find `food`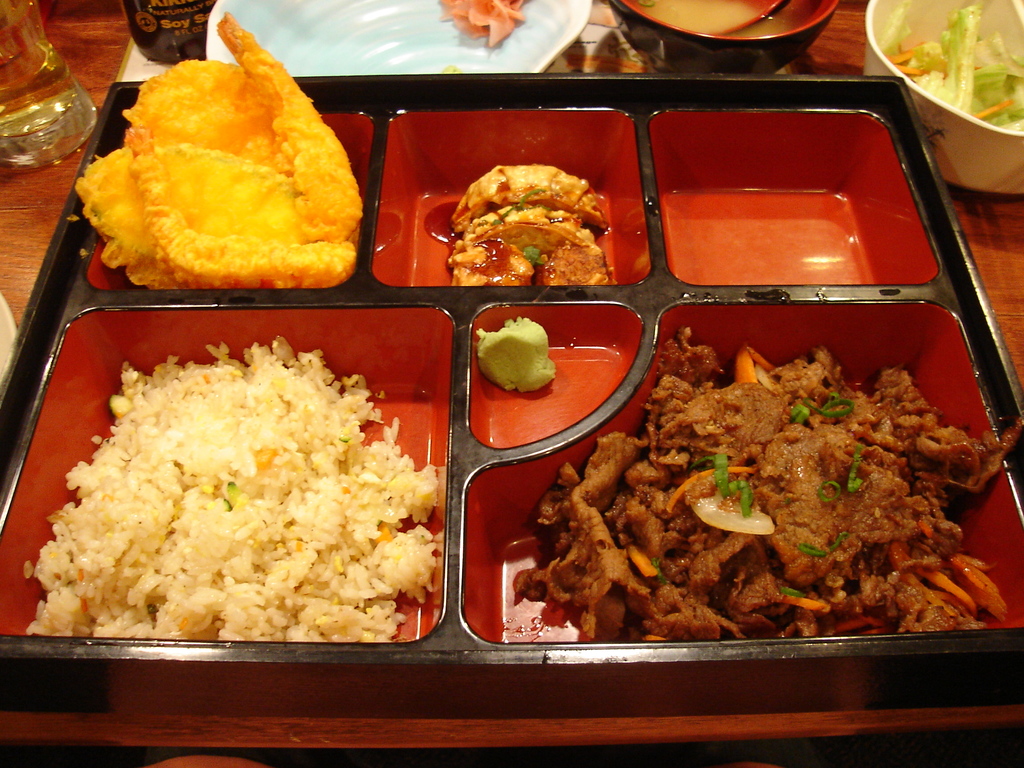
region(884, 0, 1023, 135)
